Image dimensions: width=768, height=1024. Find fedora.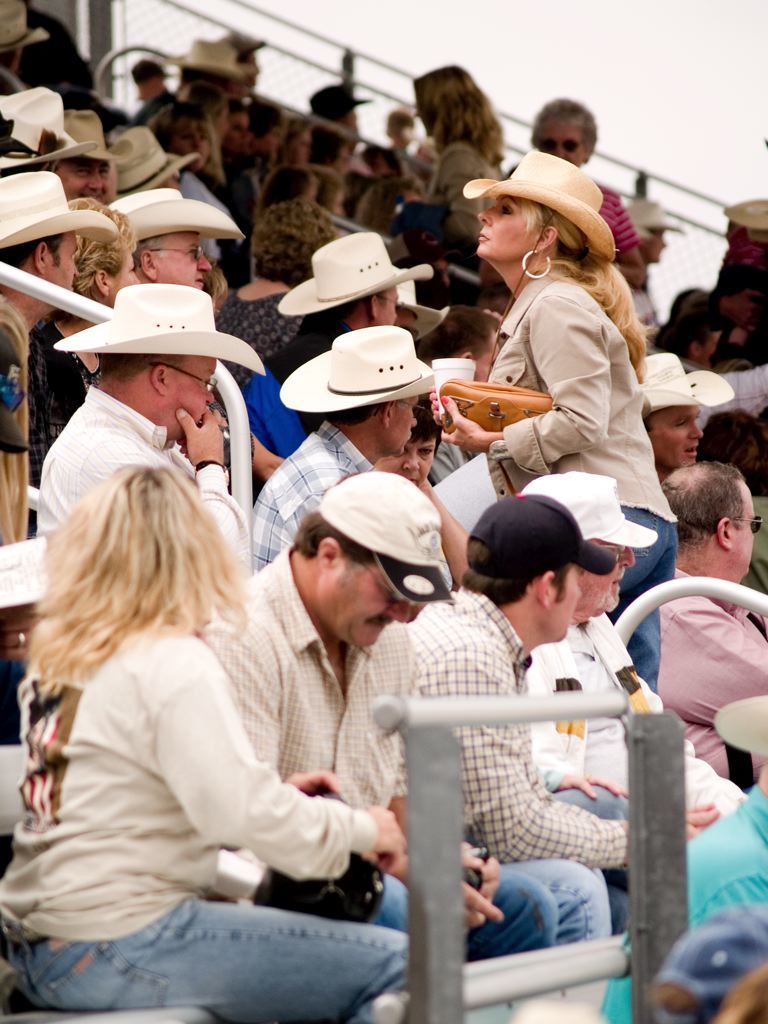
BBox(286, 302, 448, 403).
